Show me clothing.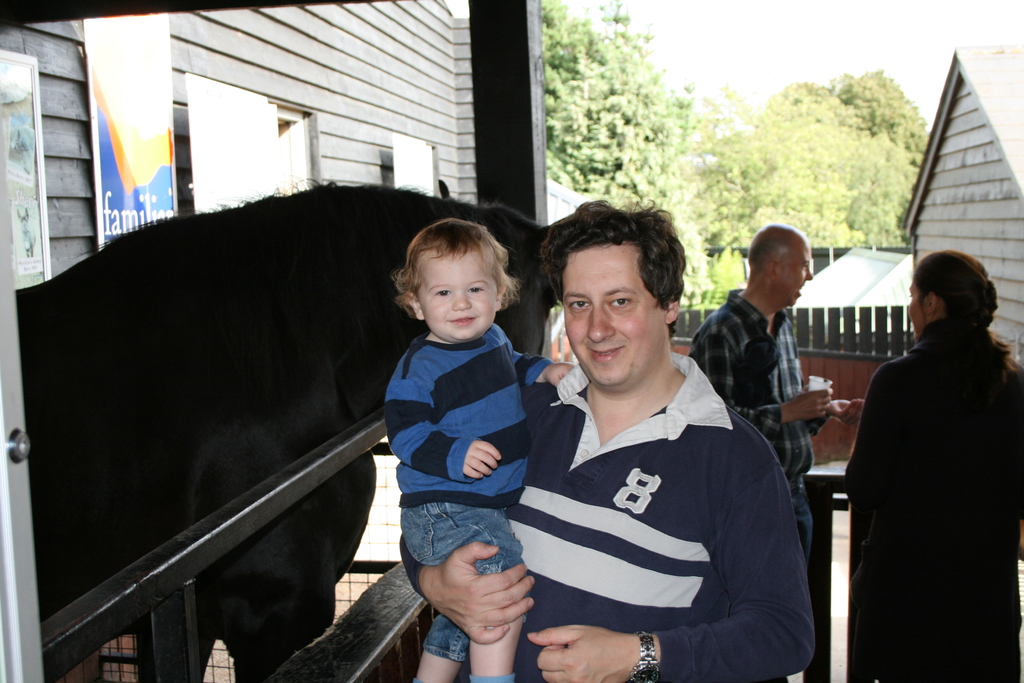
clothing is here: [684, 286, 819, 552].
